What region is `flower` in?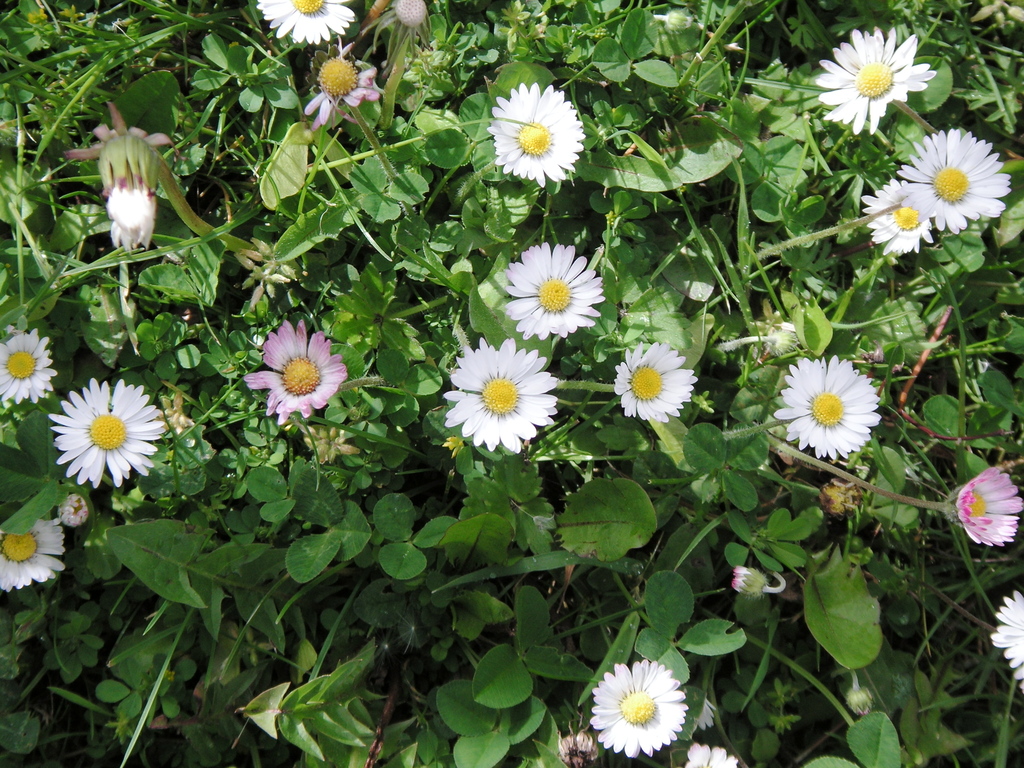
bbox=(772, 352, 881, 463).
